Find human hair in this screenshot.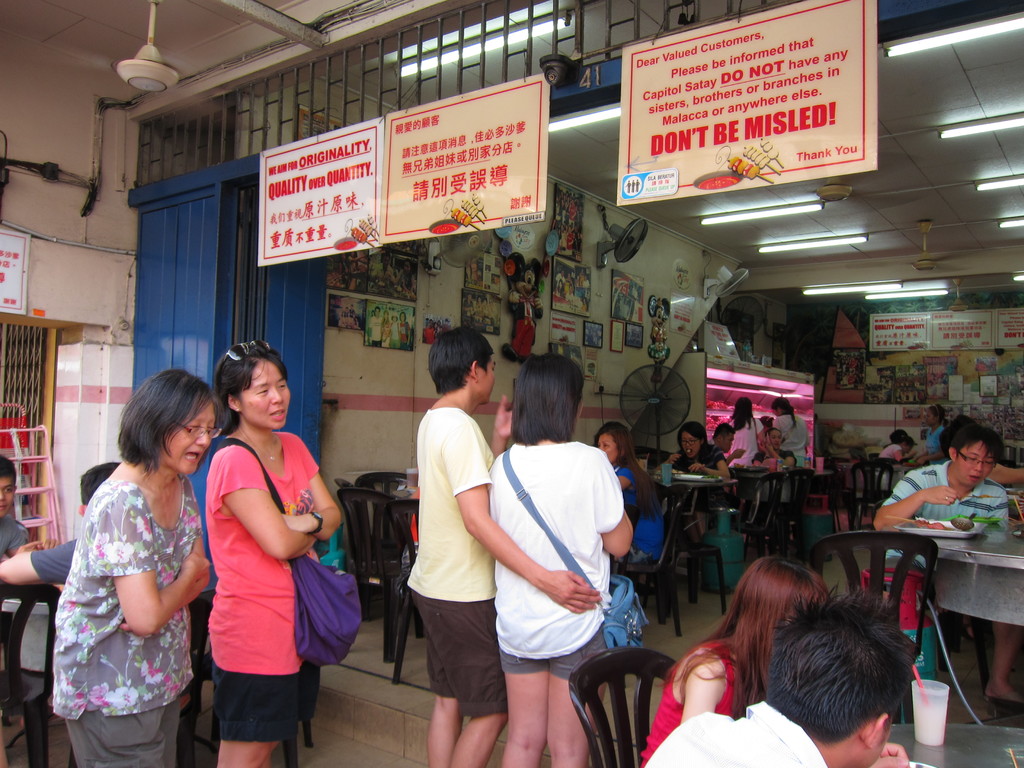
The bounding box for human hair is pyautogui.locateOnScreen(66, 463, 113, 502).
